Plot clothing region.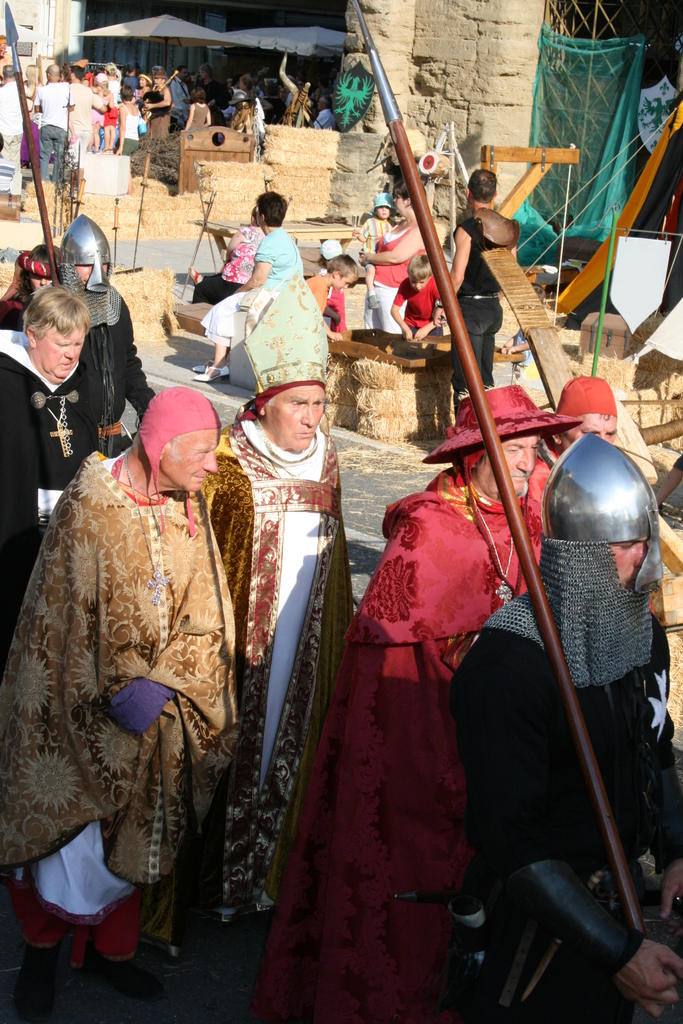
Plotted at (left=359, top=220, right=418, bottom=335).
